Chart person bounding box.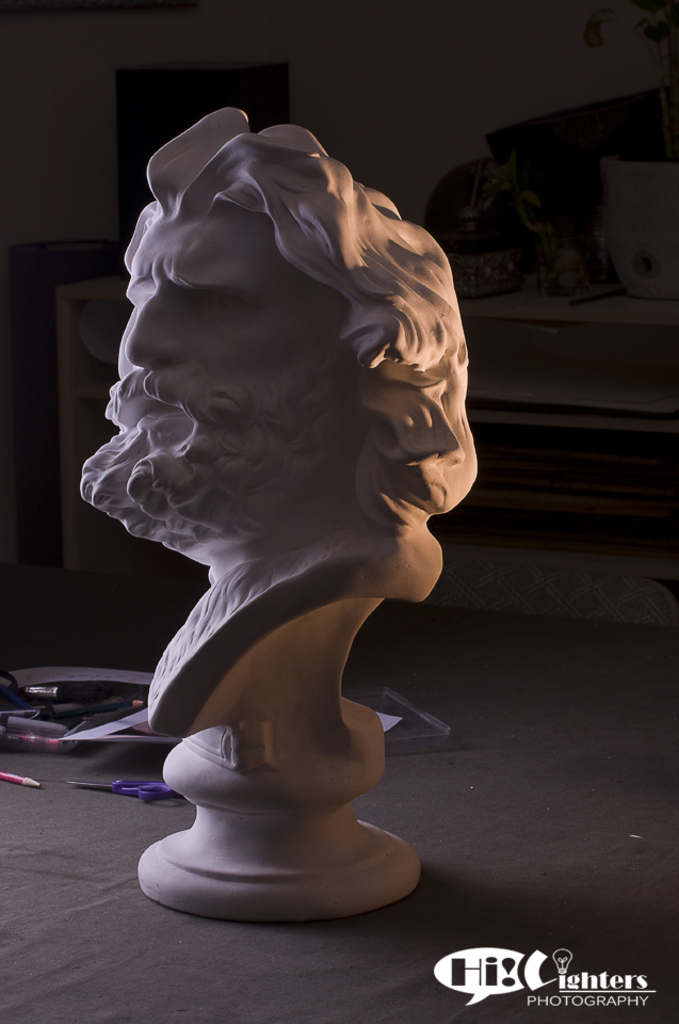
Charted: (81, 105, 481, 738).
